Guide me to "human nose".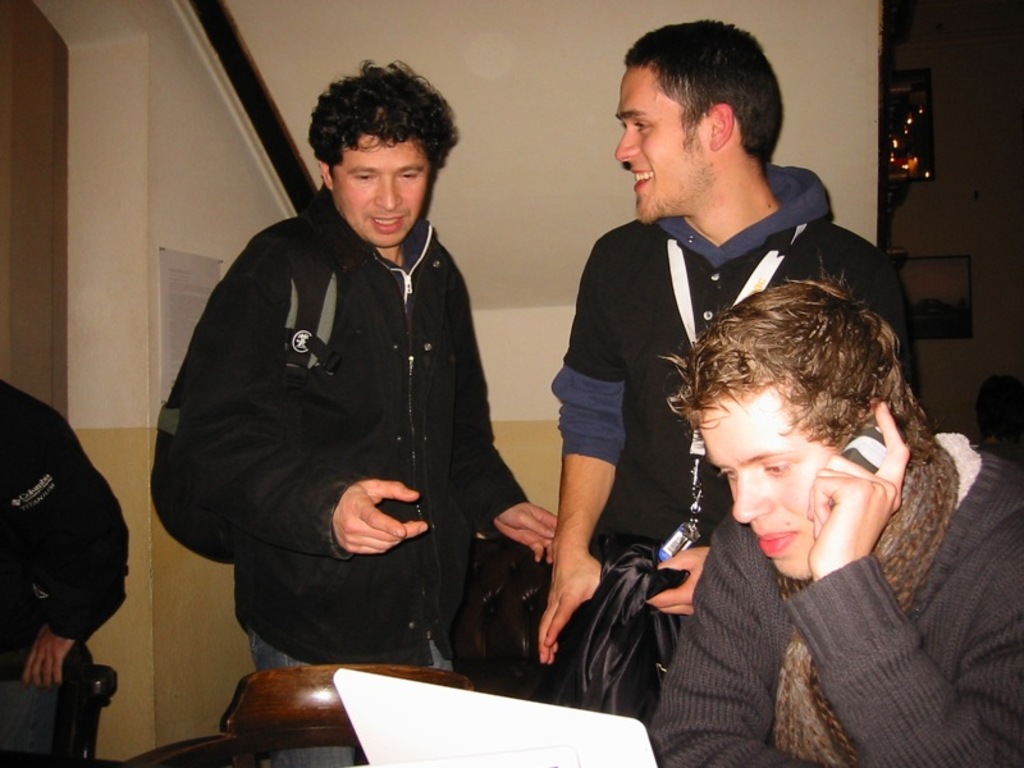
Guidance: 374/172/402/209.
